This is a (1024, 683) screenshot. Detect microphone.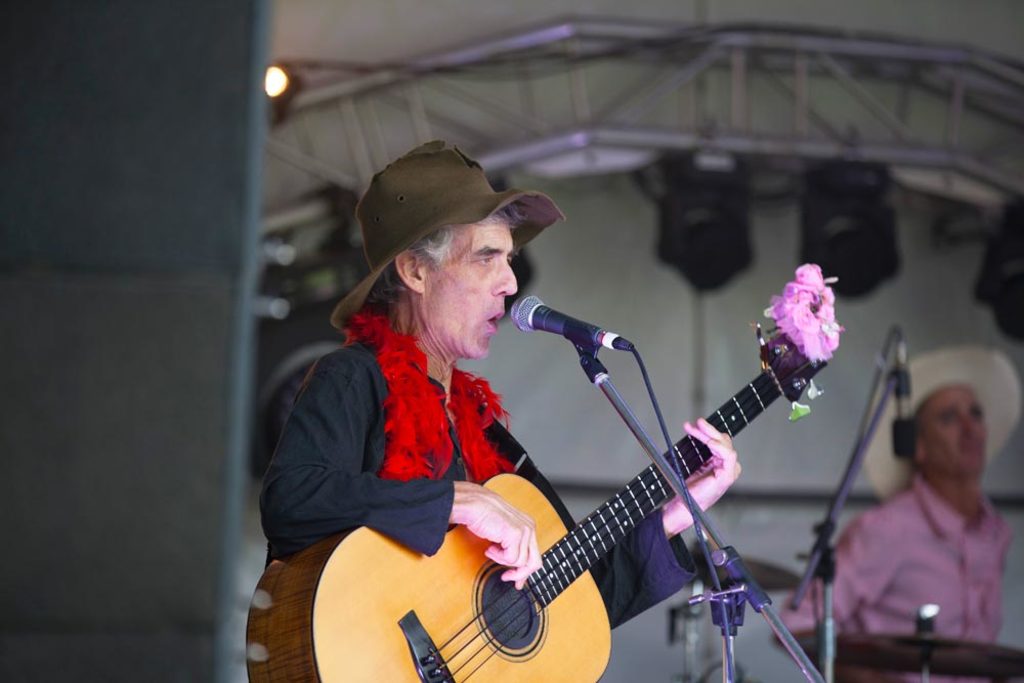
879/317/918/415.
